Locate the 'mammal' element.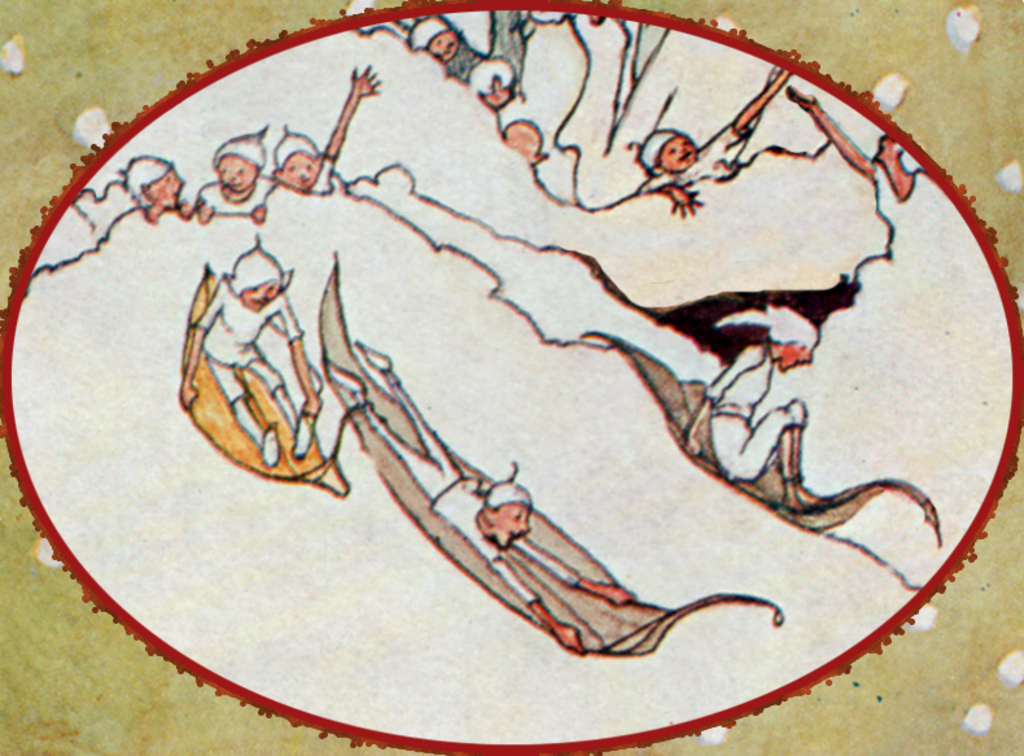
Element bbox: pyautogui.locateOnScreen(191, 123, 270, 226).
